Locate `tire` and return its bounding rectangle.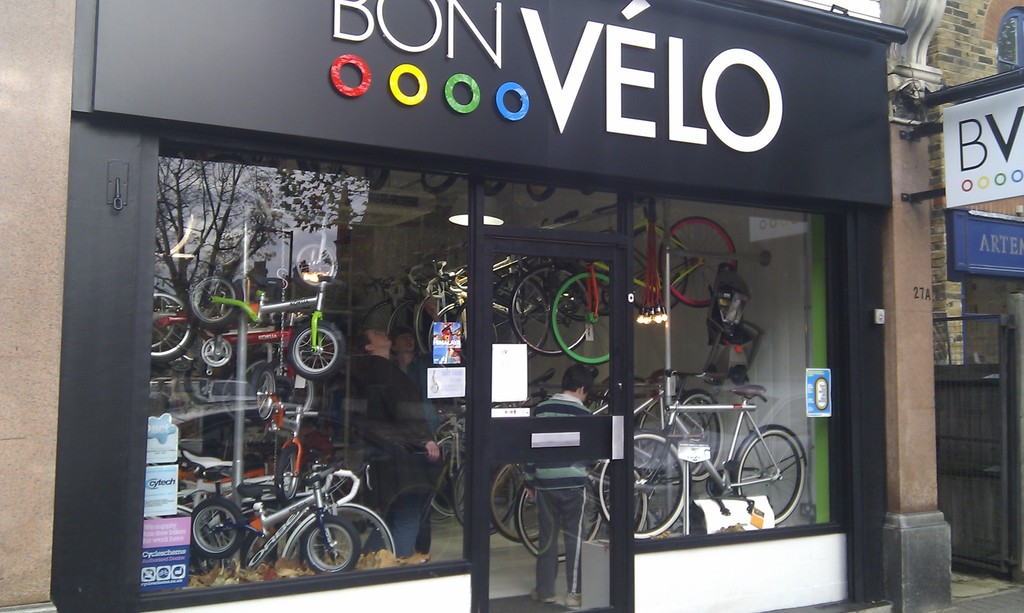
l=417, t=171, r=459, b=197.
